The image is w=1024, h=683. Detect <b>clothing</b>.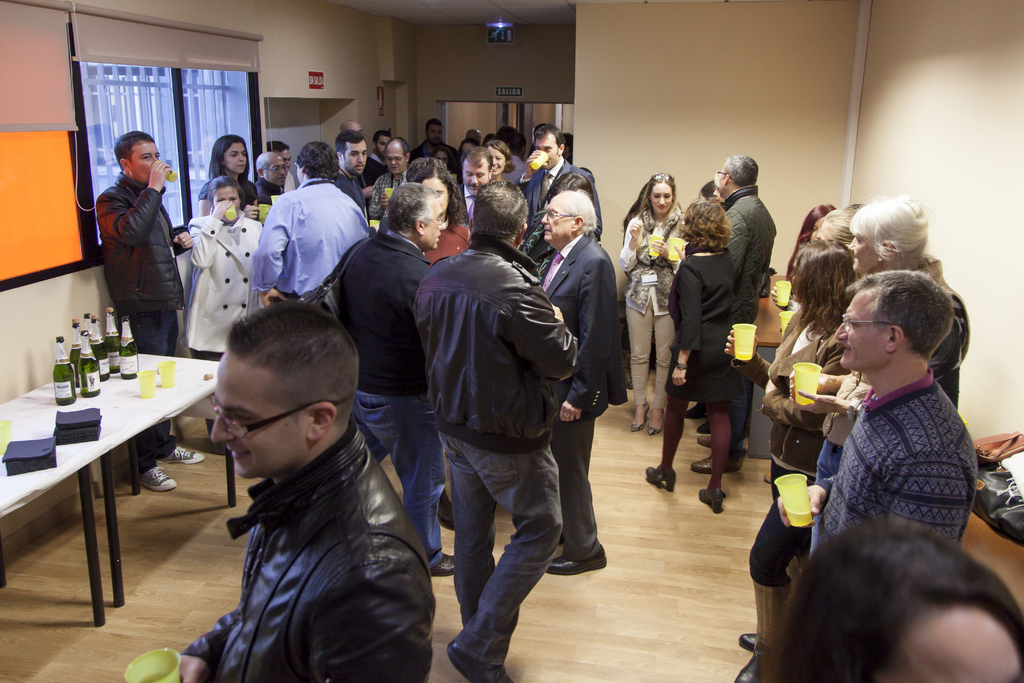
Detection: (190,212,265,431).
